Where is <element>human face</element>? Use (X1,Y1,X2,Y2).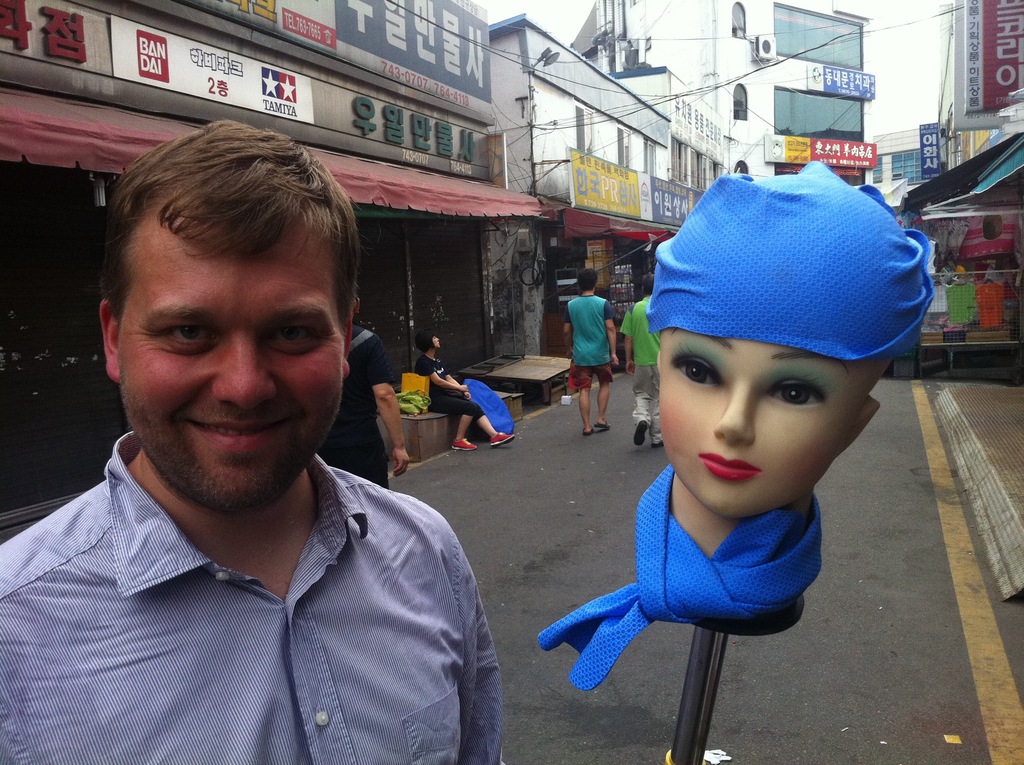
(121,230,342,506).
